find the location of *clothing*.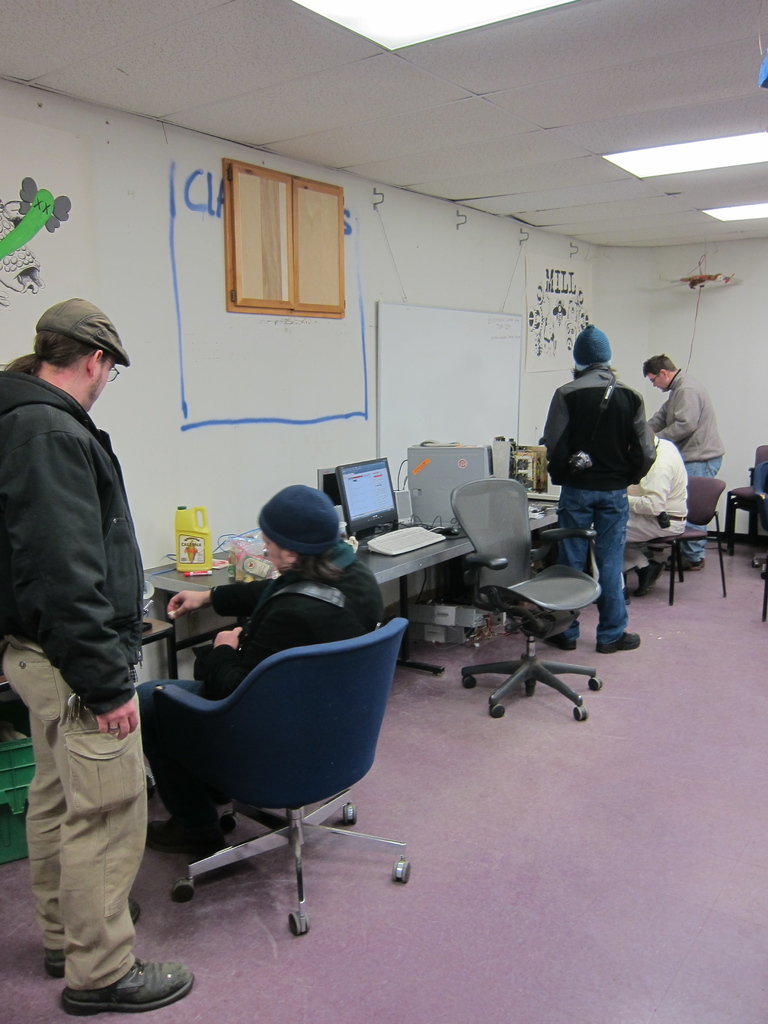
Location: x1=646 y1=370 x2=727 y2=566.
